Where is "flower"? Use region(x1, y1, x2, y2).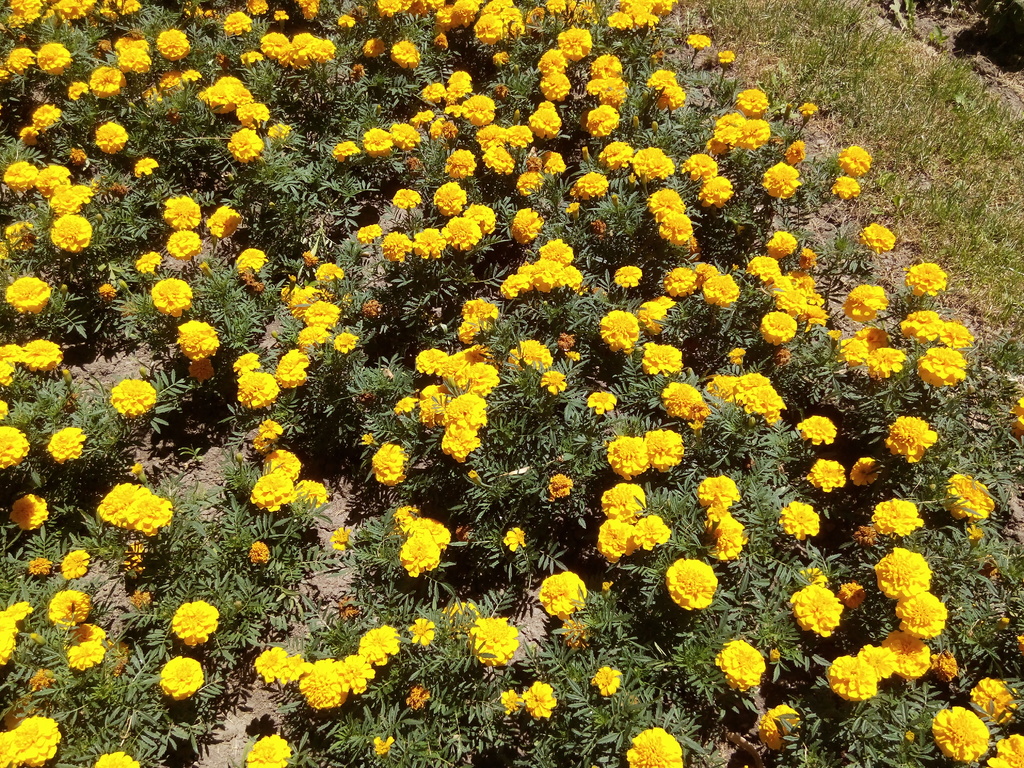
region(479, 141, 513, 170).
